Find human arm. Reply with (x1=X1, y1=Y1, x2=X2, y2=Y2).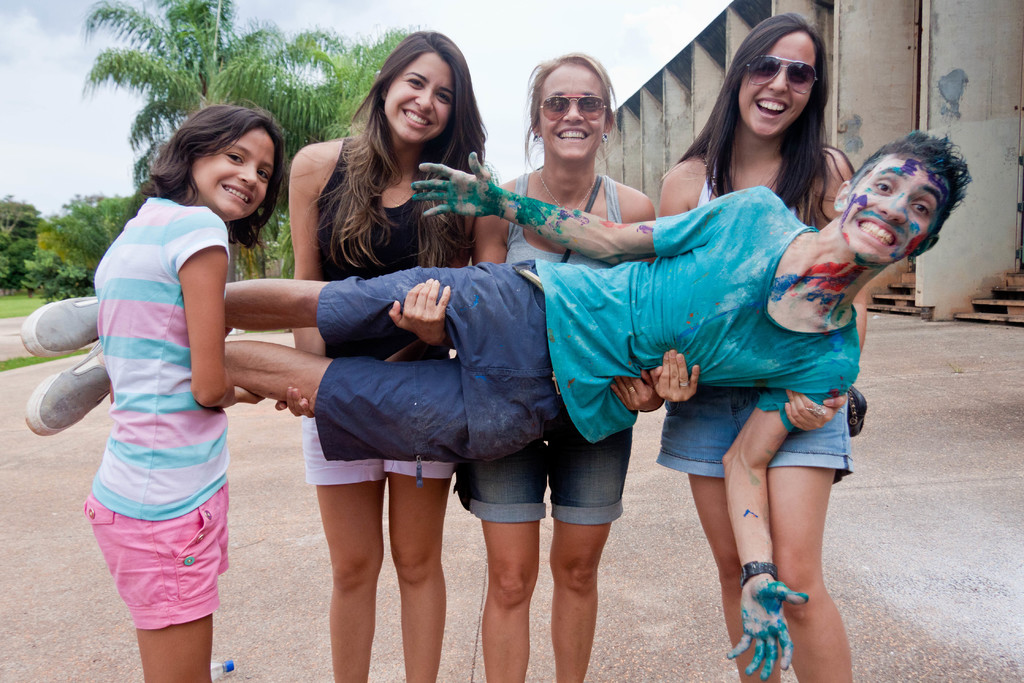
(x1=610, y1=186, x2=664, y2=415).
